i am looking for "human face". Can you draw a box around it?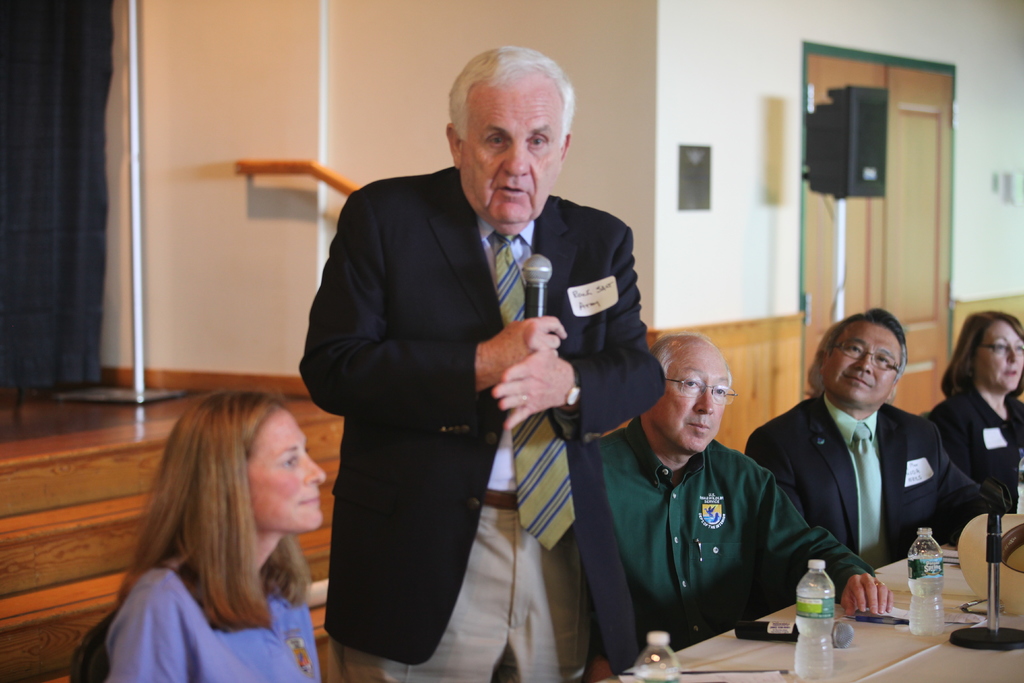
Sure, the bounding box is {"left": 459, "top": 79, "right": 559, "bottom": 226}.
